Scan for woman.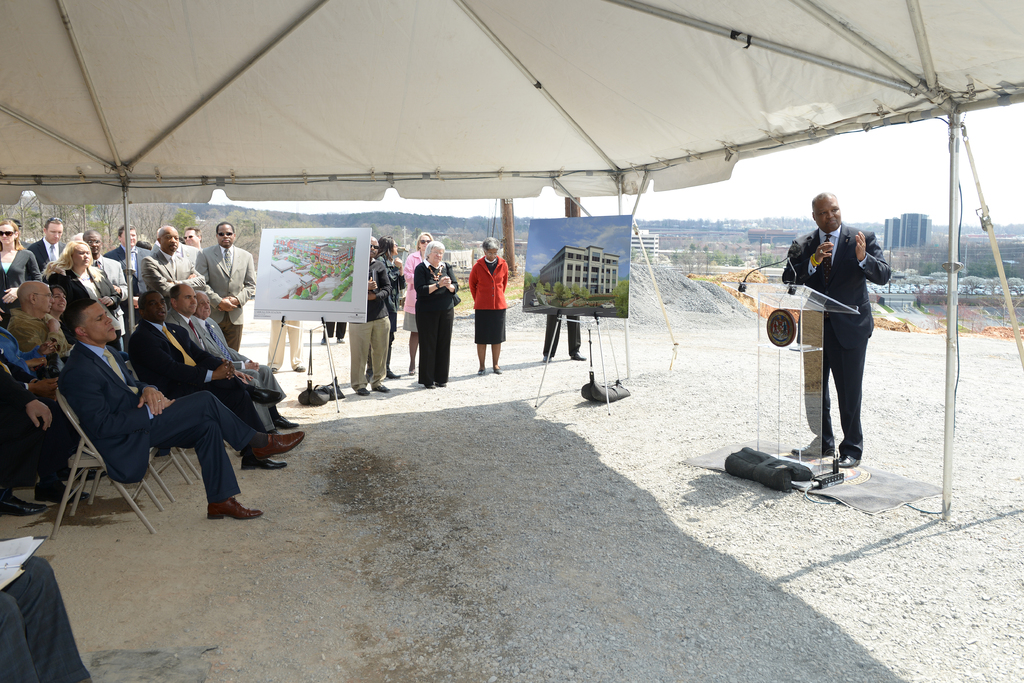
Scan result: region(473, 243, 507, 371).
